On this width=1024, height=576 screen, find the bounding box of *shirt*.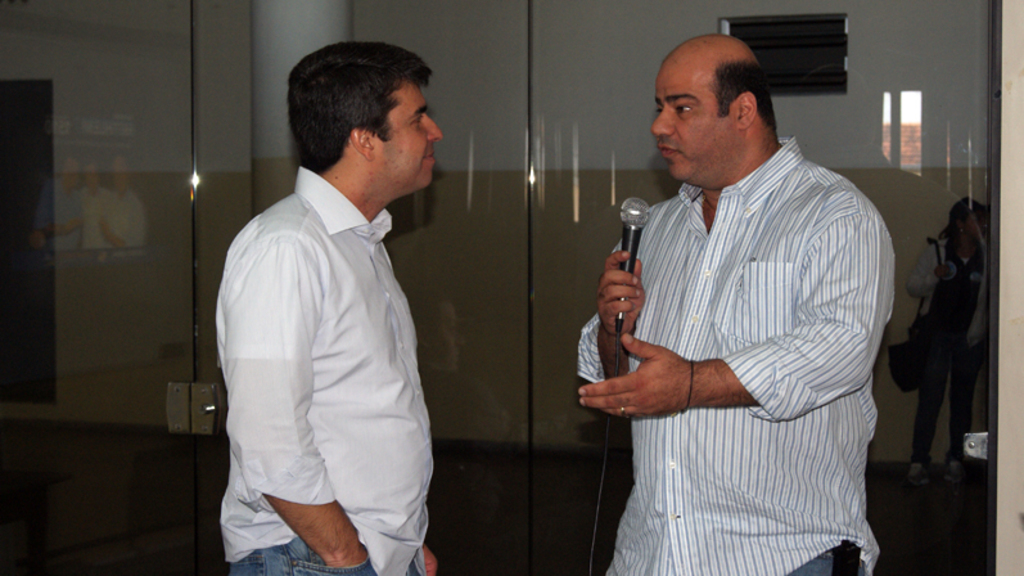
Bounding box: bbox(213, 165, 437, 573).
